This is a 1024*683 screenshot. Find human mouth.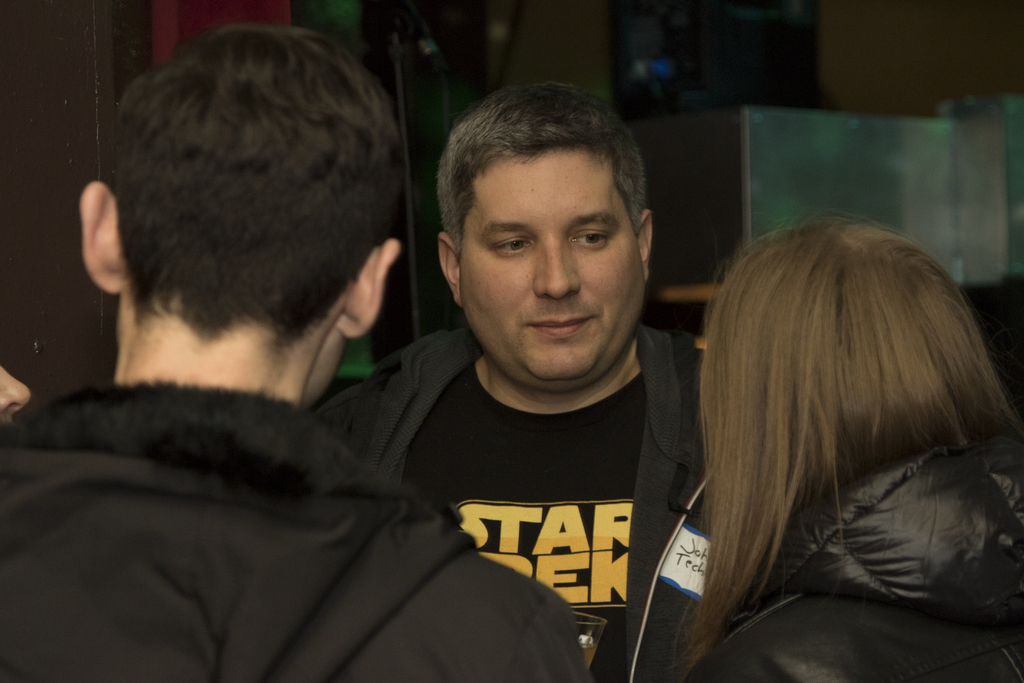
Bounding box: detection(531, 315, 593, 333).
